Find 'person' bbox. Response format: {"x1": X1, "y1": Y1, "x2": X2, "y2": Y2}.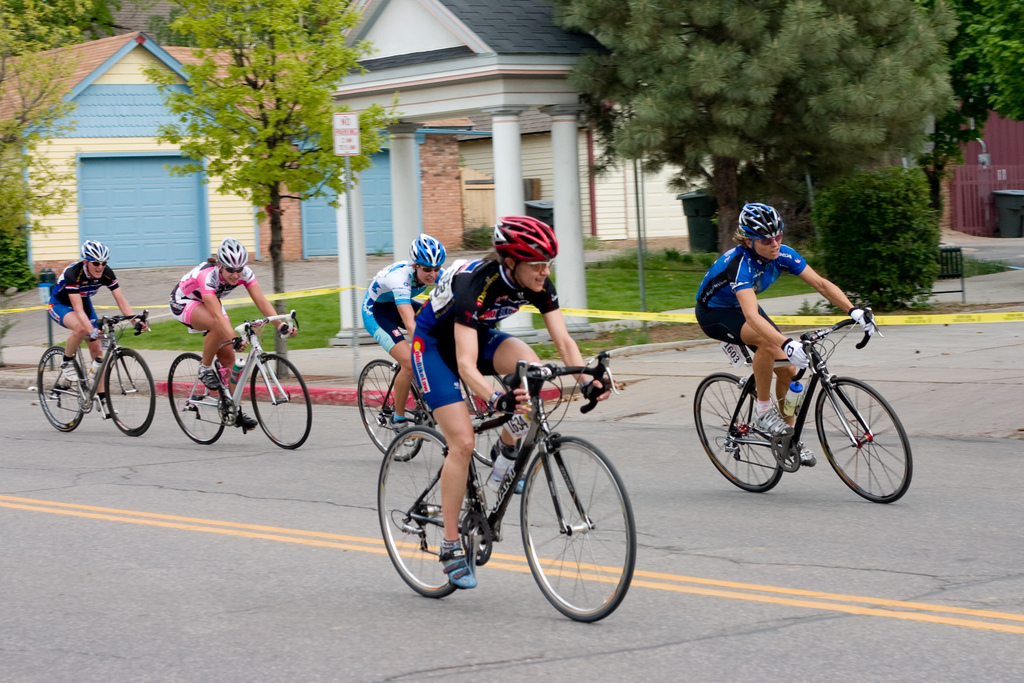
{"x1": 42, "y1": 236, "x2": 149, "y2": 424}.
